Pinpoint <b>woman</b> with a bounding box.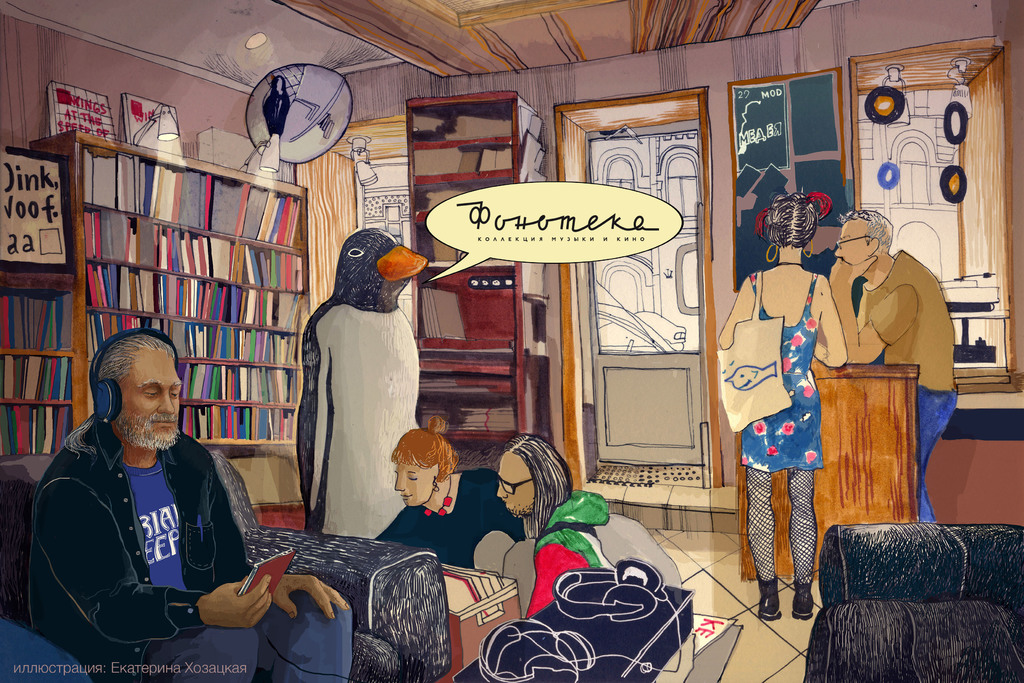
locate(372, 425, 521, 572).
